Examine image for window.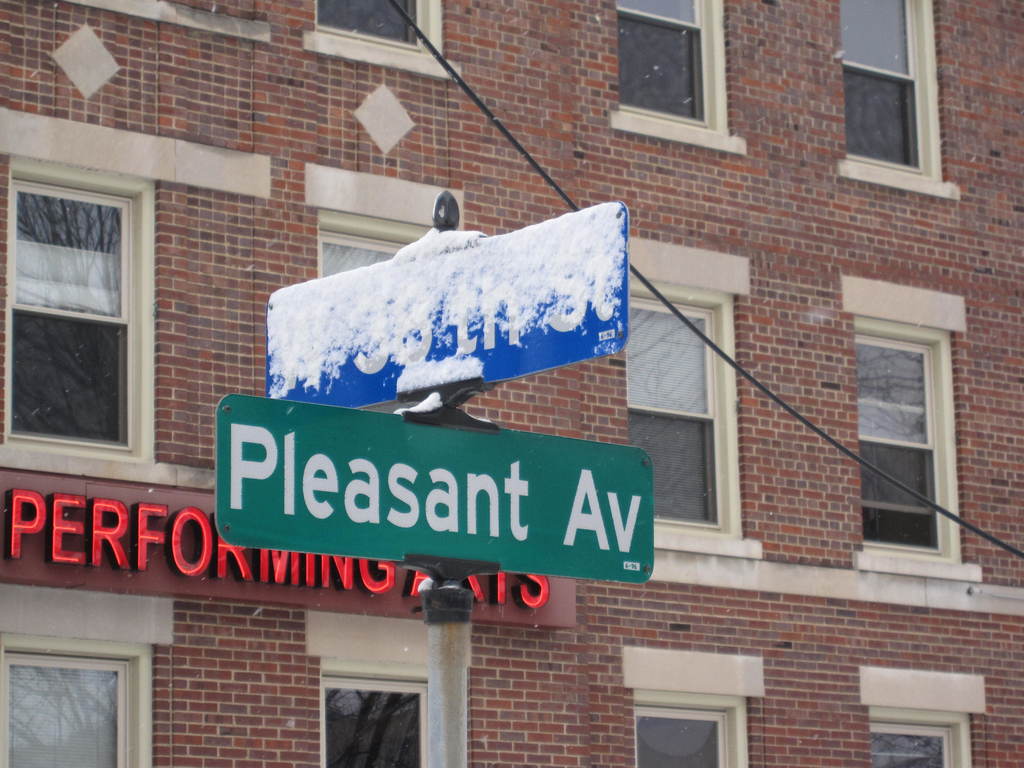
Examination result: rect(611, 0, 719, 129).
